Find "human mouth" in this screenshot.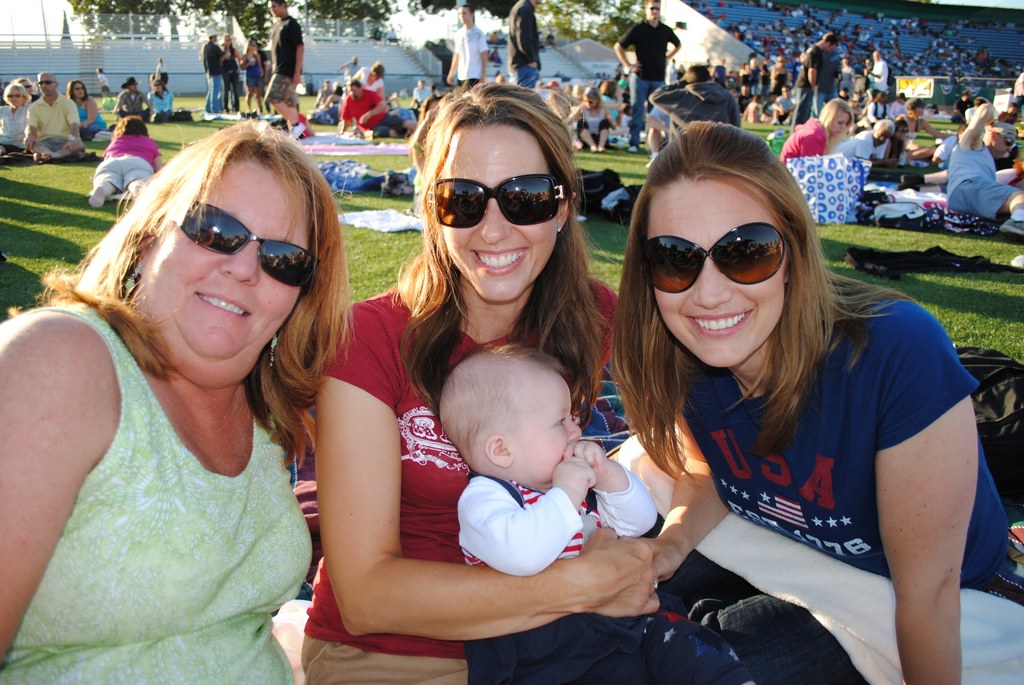
The bounding box for "human mouth" is l=197, t=293, r=250, b=317.
